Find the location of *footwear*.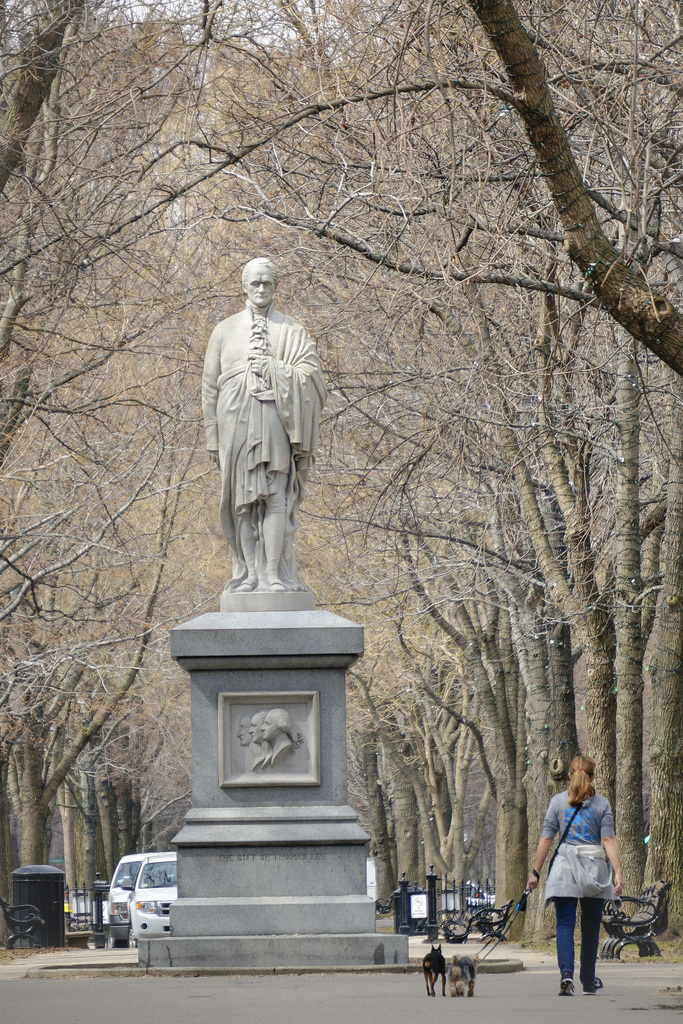
Location: left=586, top=973, right=604, bottom=996.
